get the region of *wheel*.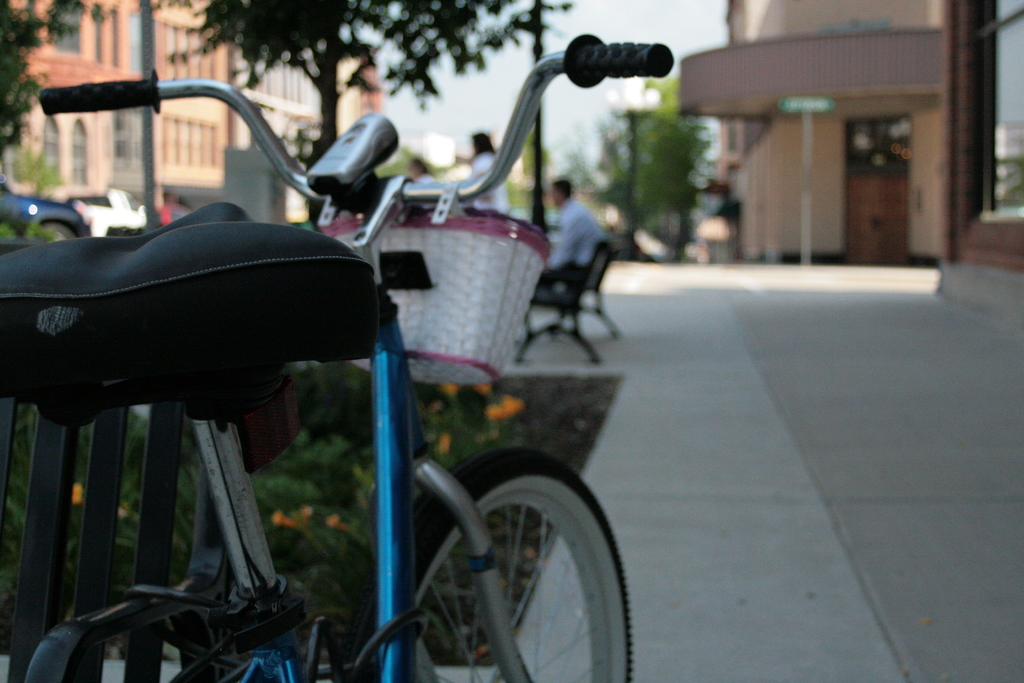
401:445:632:682.
